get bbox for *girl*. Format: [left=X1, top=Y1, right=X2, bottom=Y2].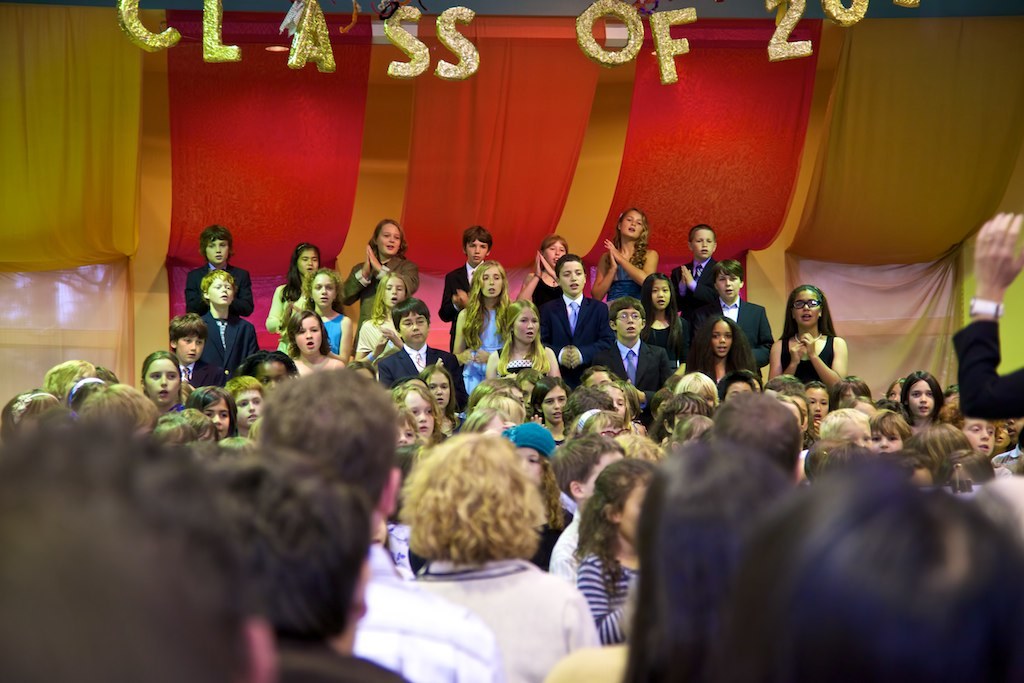
[left=482, top=298, right=560, bottom=376].
